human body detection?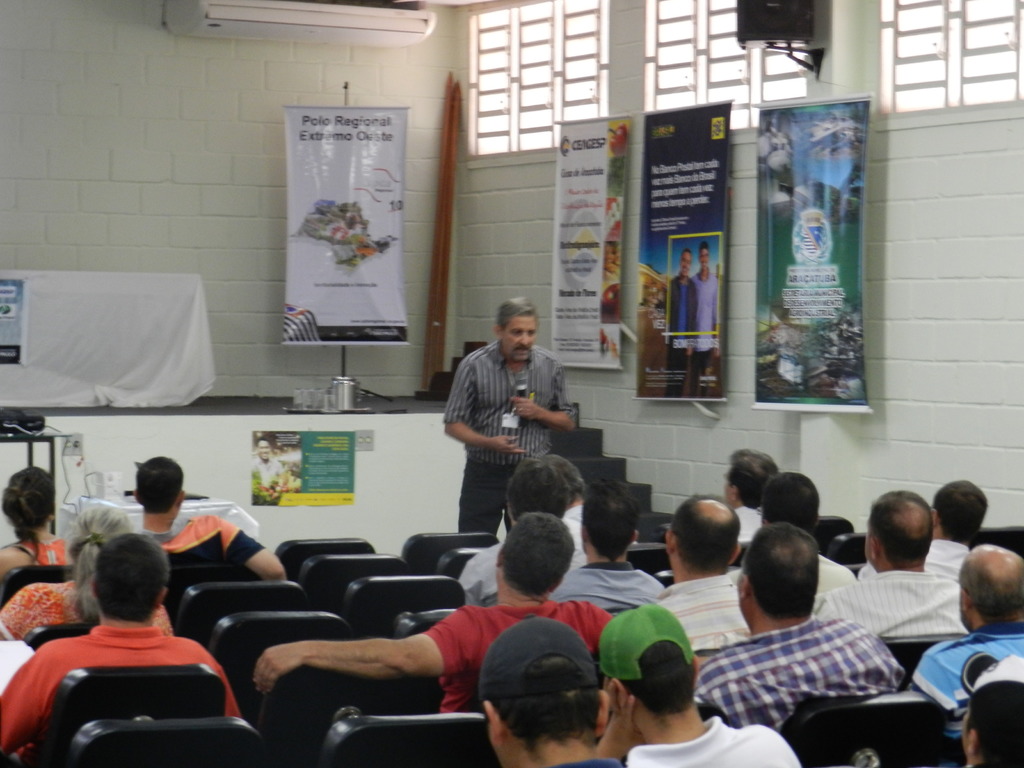
[550, 558, 675, 616]
